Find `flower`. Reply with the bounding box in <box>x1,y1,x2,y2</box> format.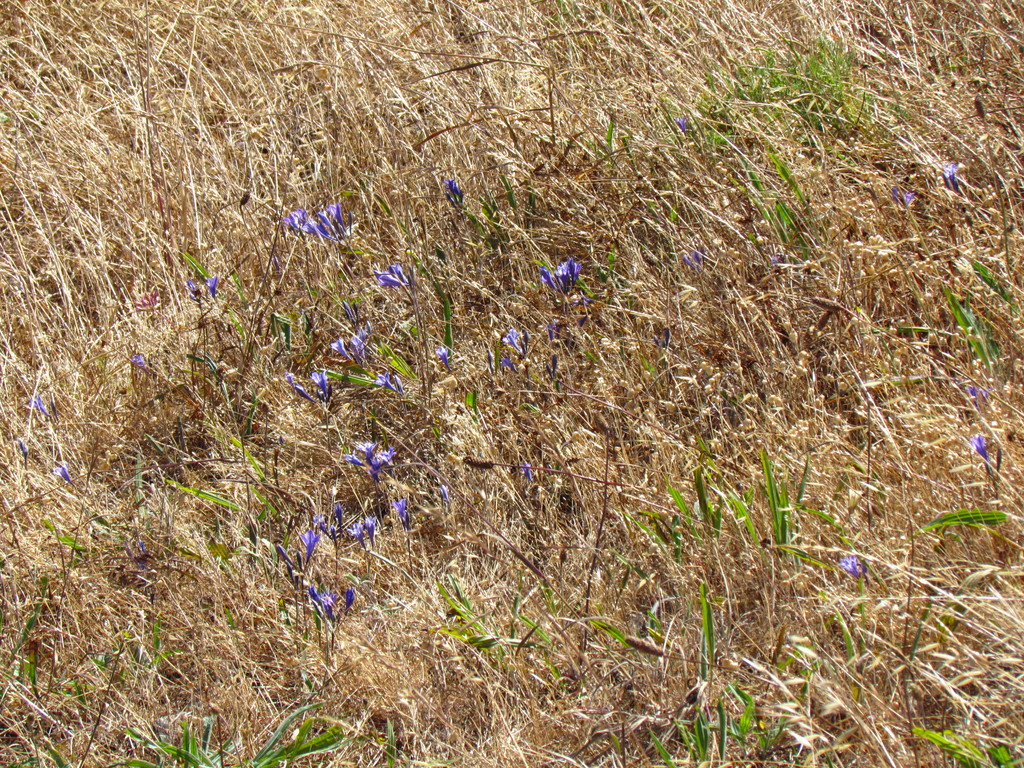
<box>187,283,201,305</box>.
